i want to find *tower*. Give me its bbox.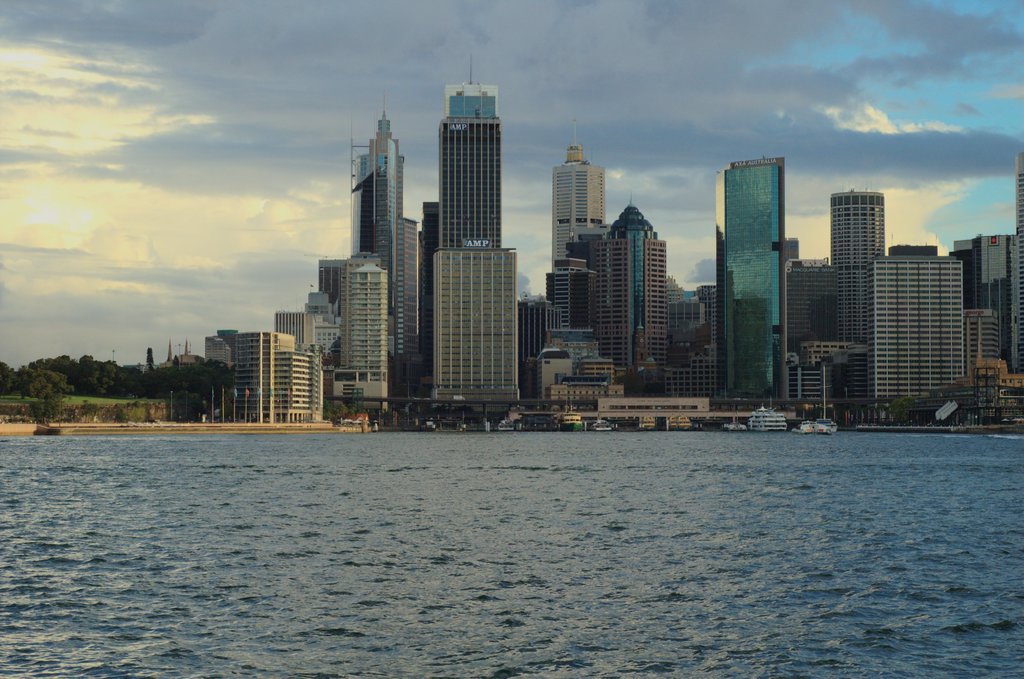
pyautogui.locateOnScreen(271, 302, 307, 343).
